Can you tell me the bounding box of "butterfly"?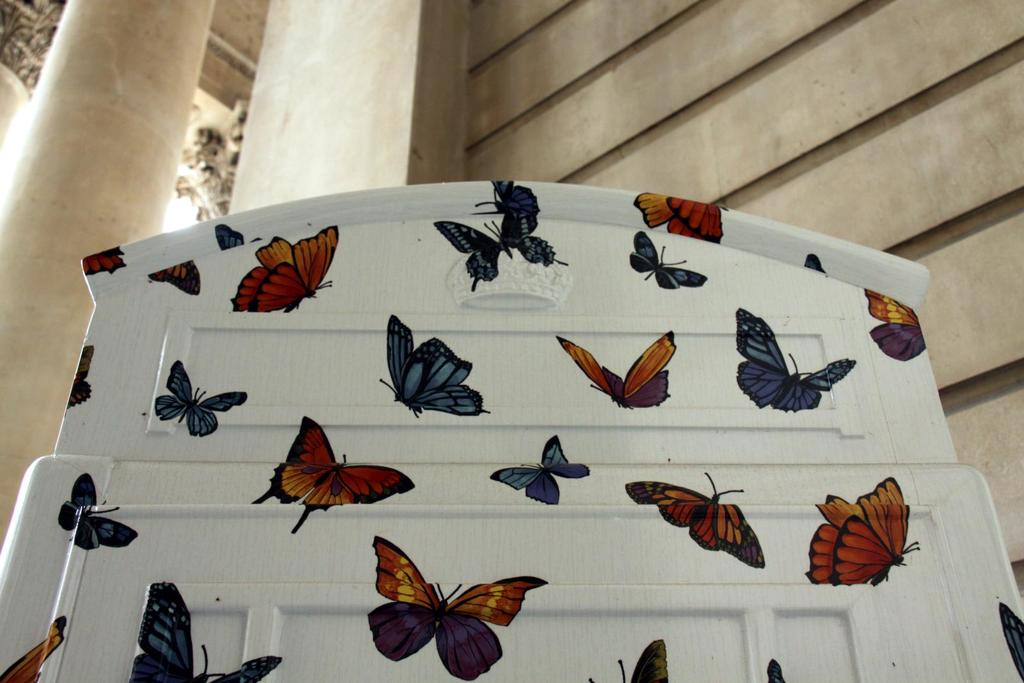
767/657/784/682.
